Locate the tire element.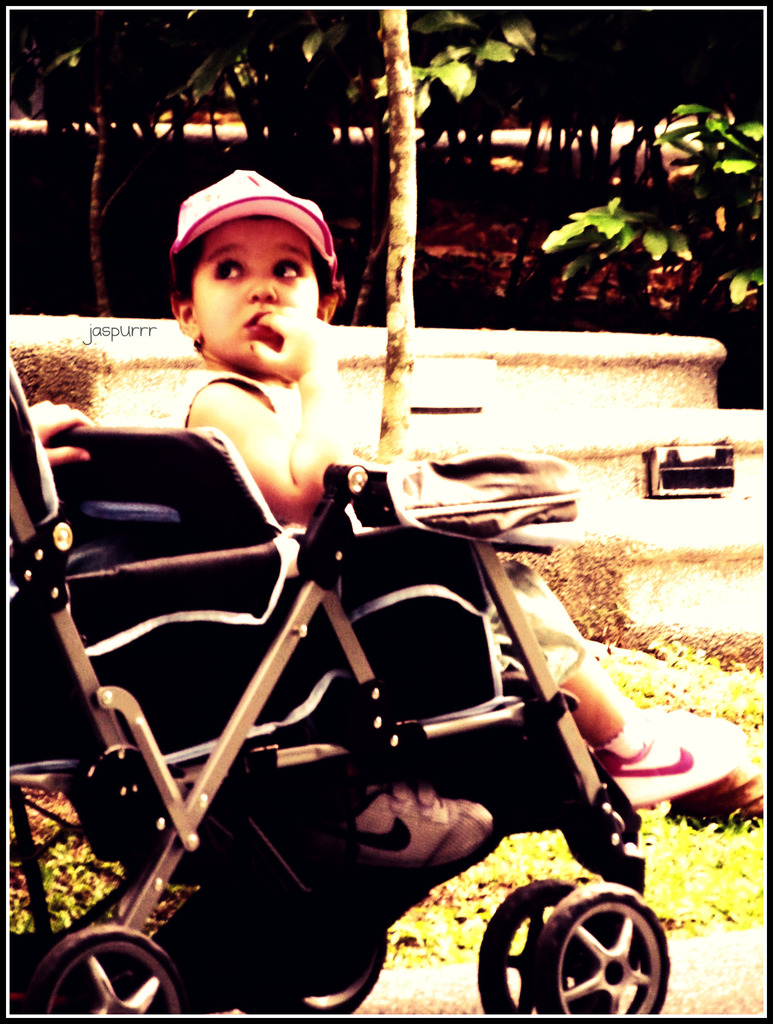
Element bbox: left=478, top=874, right=583, bottom=1018.
